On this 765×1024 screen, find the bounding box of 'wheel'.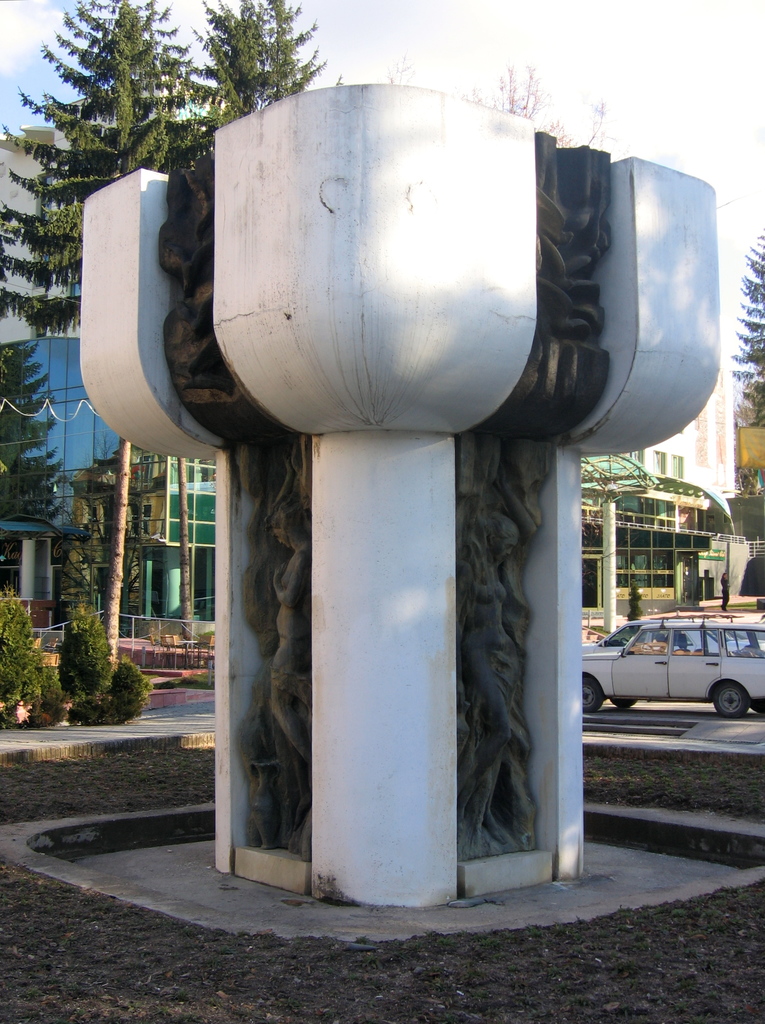
Bounding box: [578,675,603,715].
